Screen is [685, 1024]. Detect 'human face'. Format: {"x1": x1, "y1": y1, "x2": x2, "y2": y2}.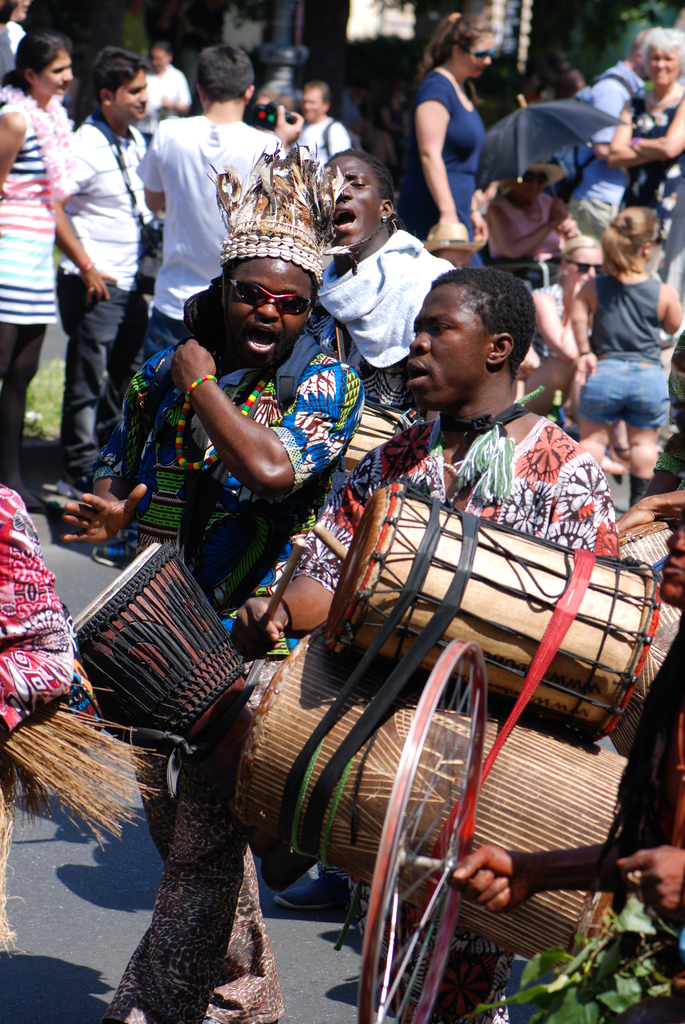
{"x1": 566, "y1": 241, "x2": 618, "y2": 283}.
